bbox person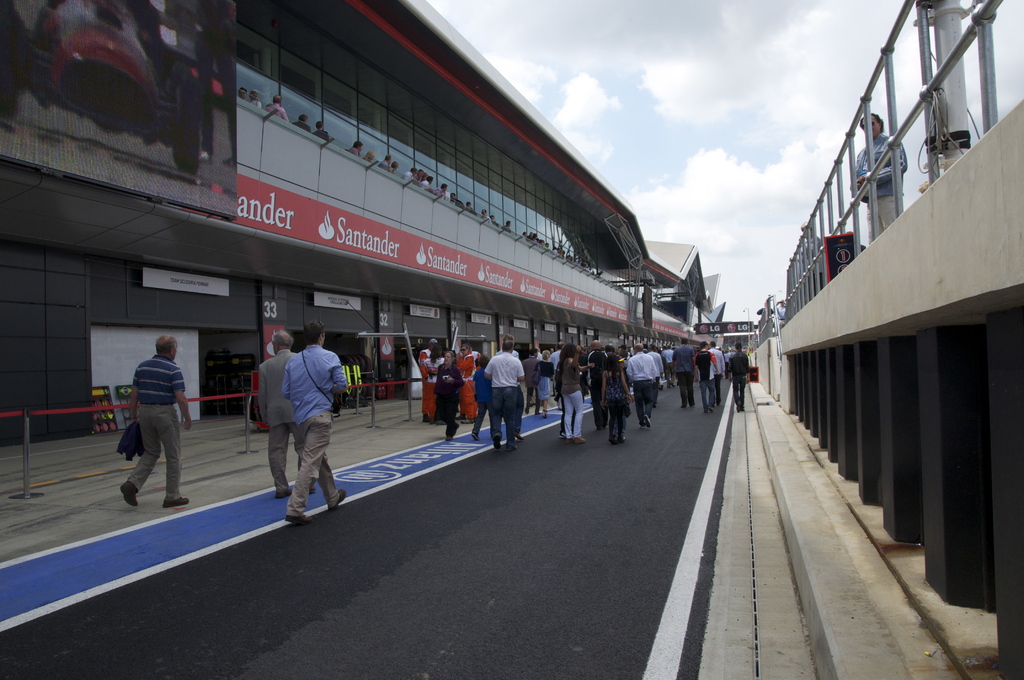
select_region(539, 344, 556, 417)
